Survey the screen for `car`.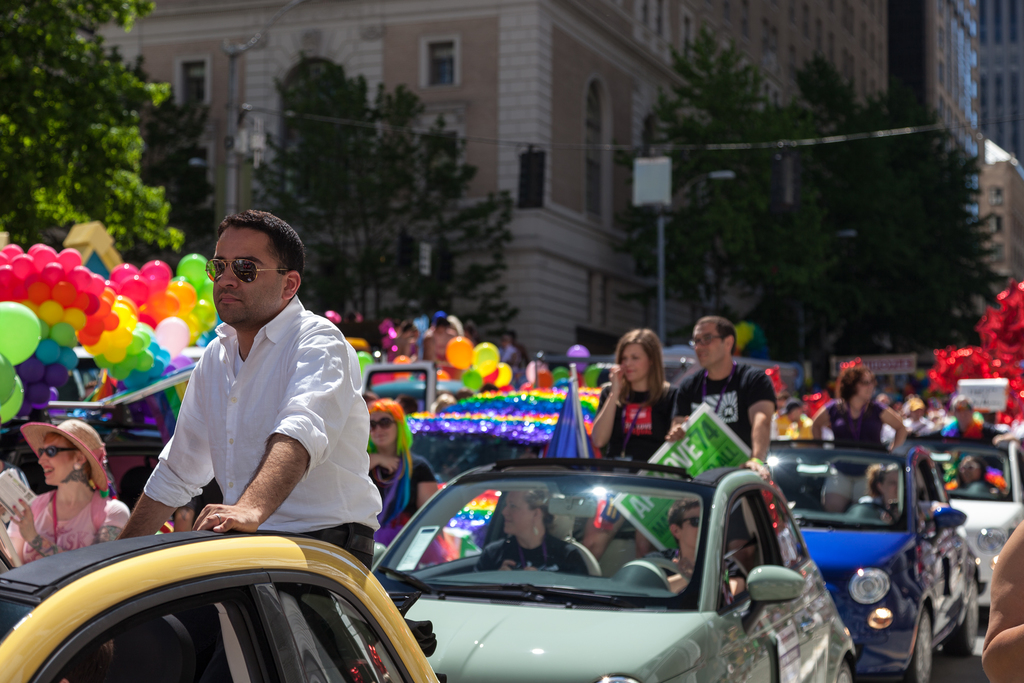
Survey found: pyautogui.locateOnScreen(368, 375, 467, 415).
